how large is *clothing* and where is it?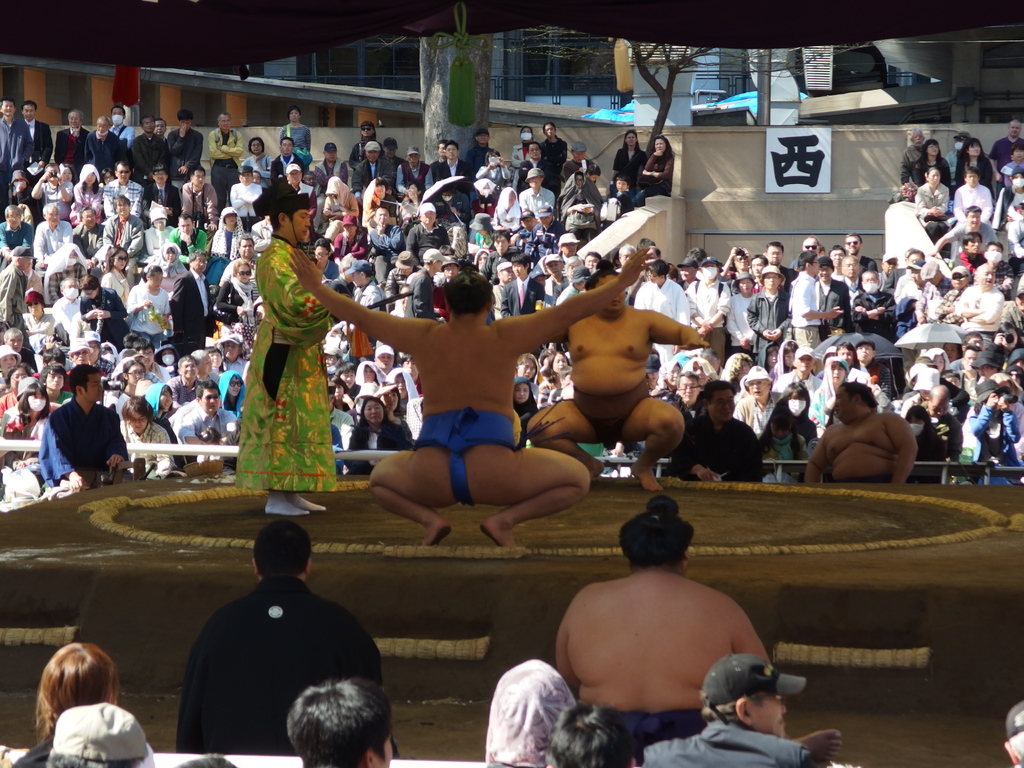
Bounding box: x1=161 y1=128 x2=205 y2=192.
